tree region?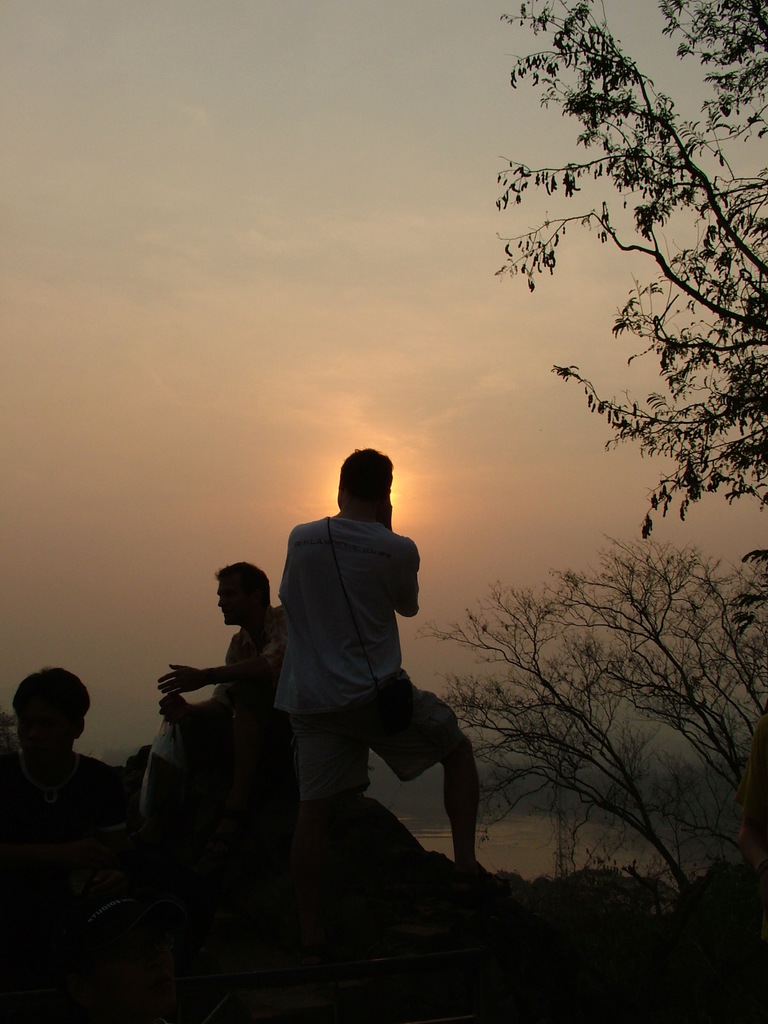
493:0:767:543
